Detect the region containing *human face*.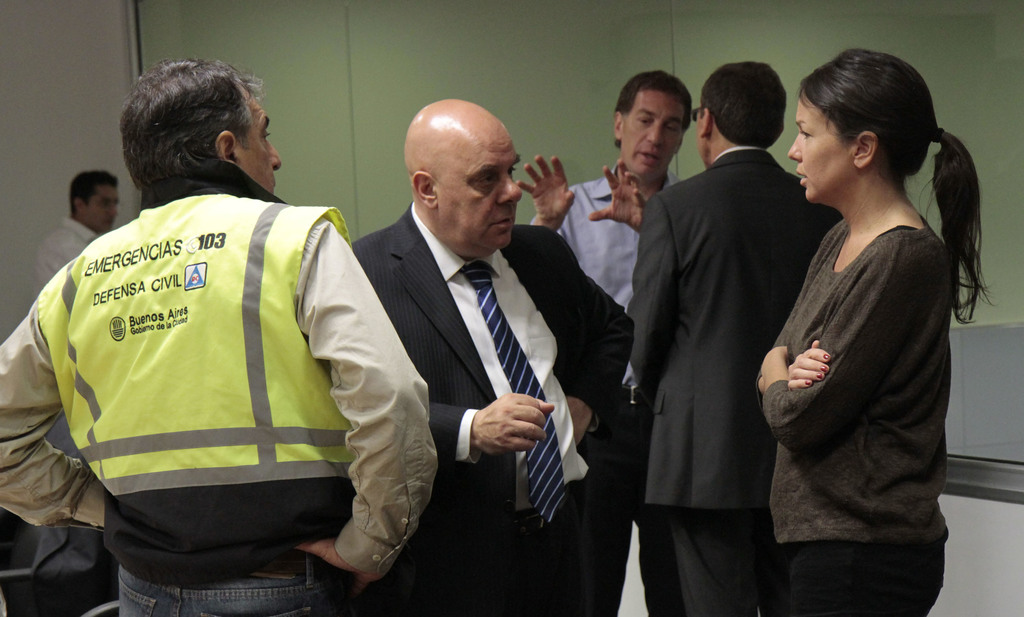
<box>435,106,521,252</box>.
